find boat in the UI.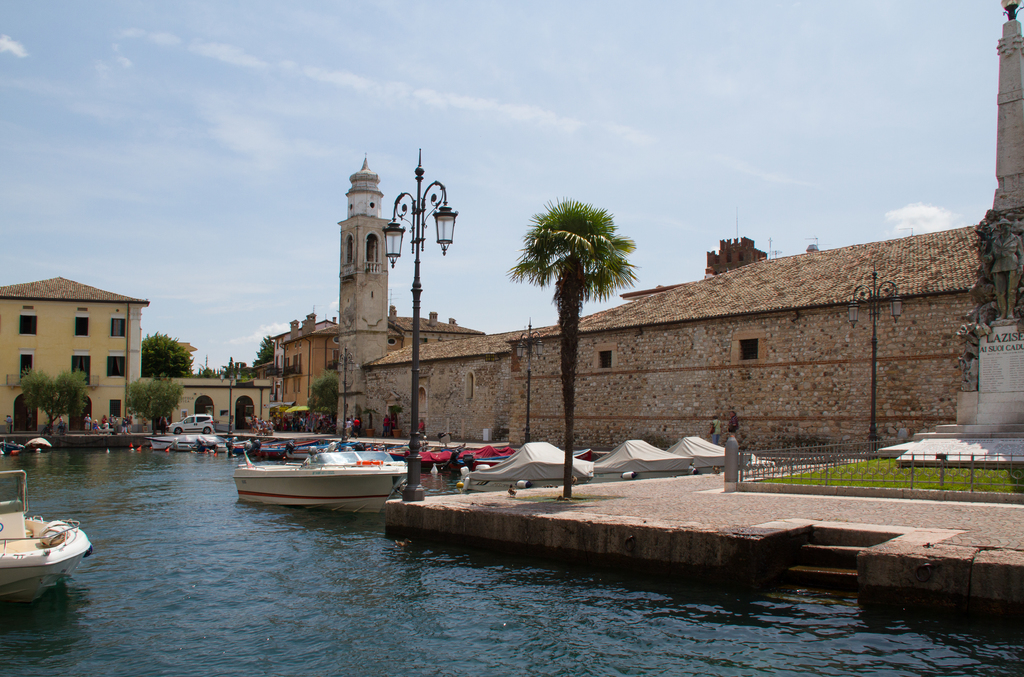
UI element at (x1=0, y1=467, x2=94, y2=607).
